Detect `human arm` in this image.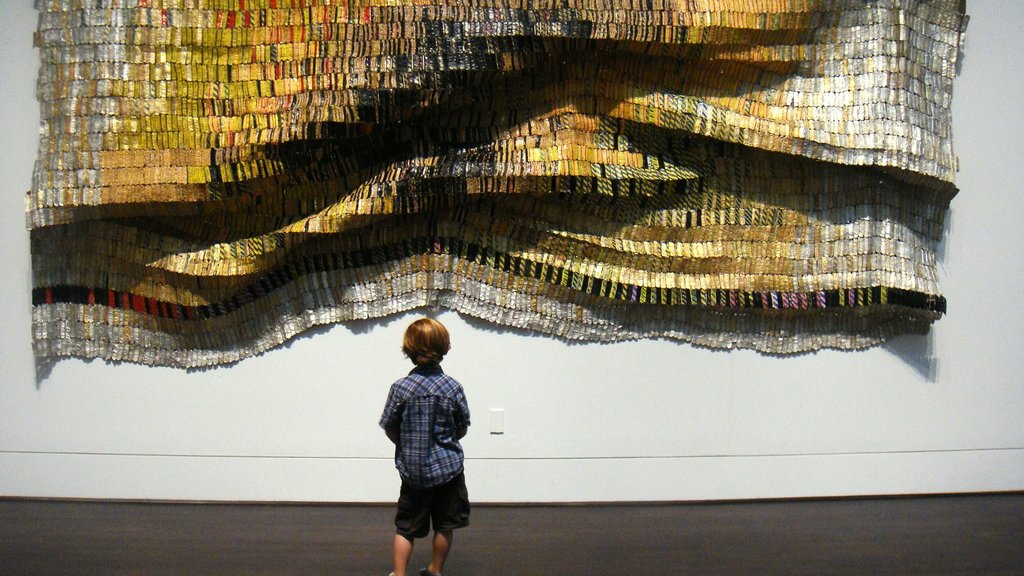
Detection: BBox(380, 384, 404, 449).
